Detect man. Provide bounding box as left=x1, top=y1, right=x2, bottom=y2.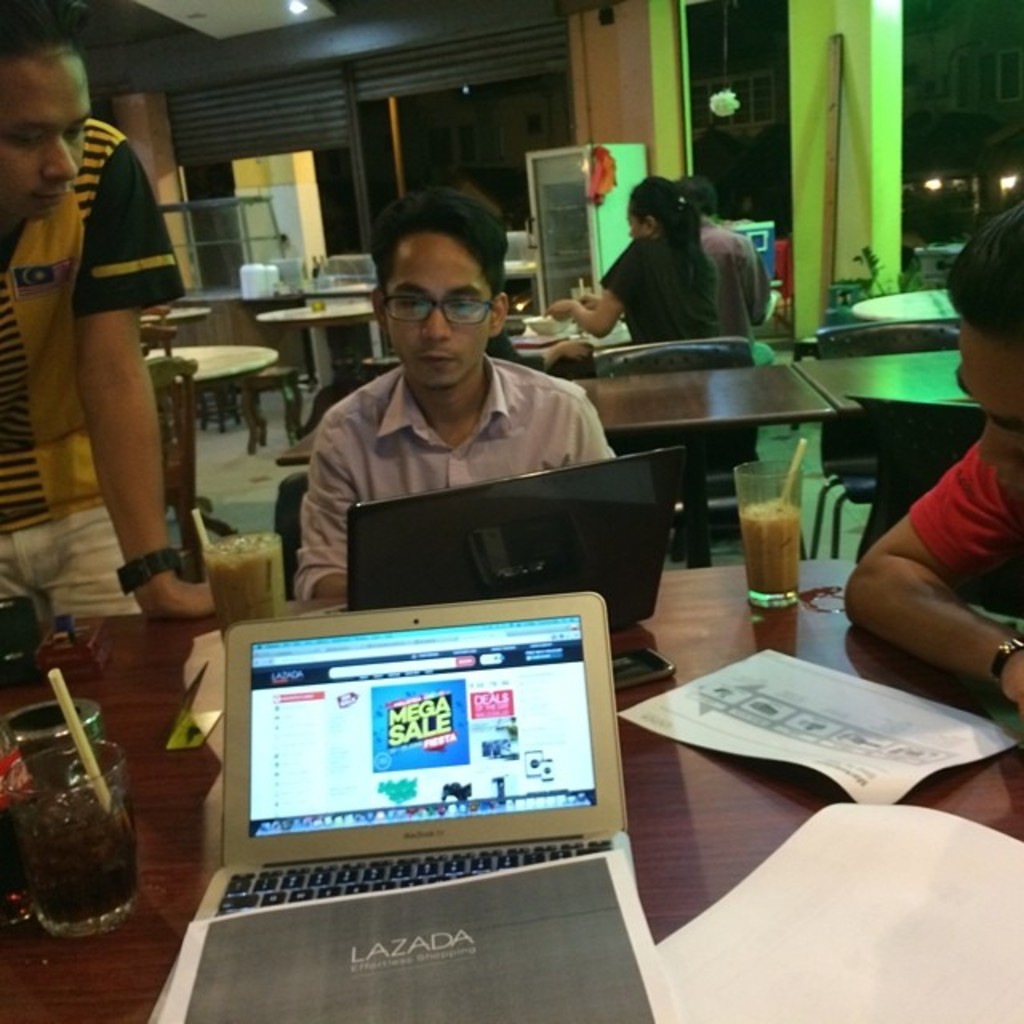
left=675, top=176, right=768, bottom=349.
